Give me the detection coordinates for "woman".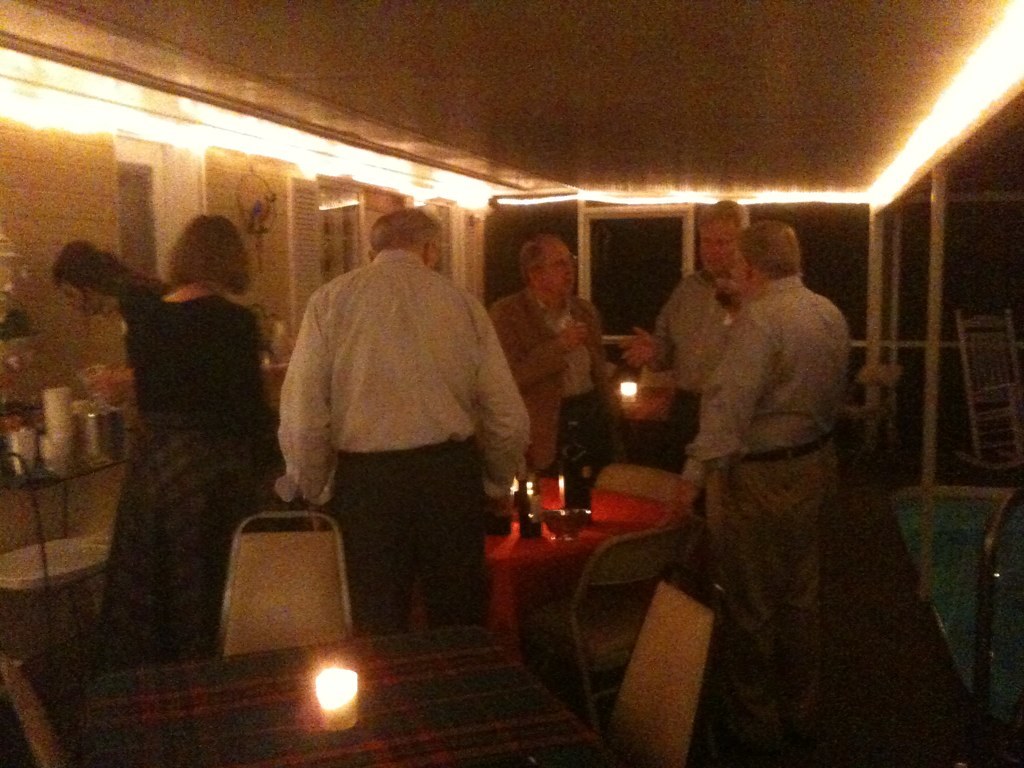
92/213/283/673.
